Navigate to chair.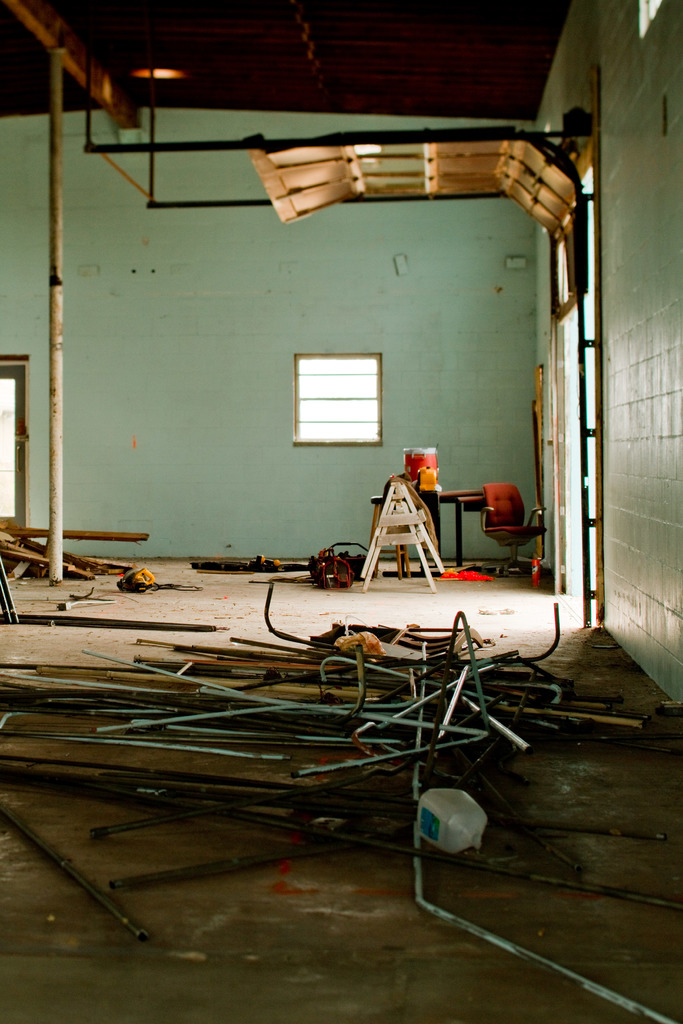
Navigation target: box=[489, 481, 539, 575].
